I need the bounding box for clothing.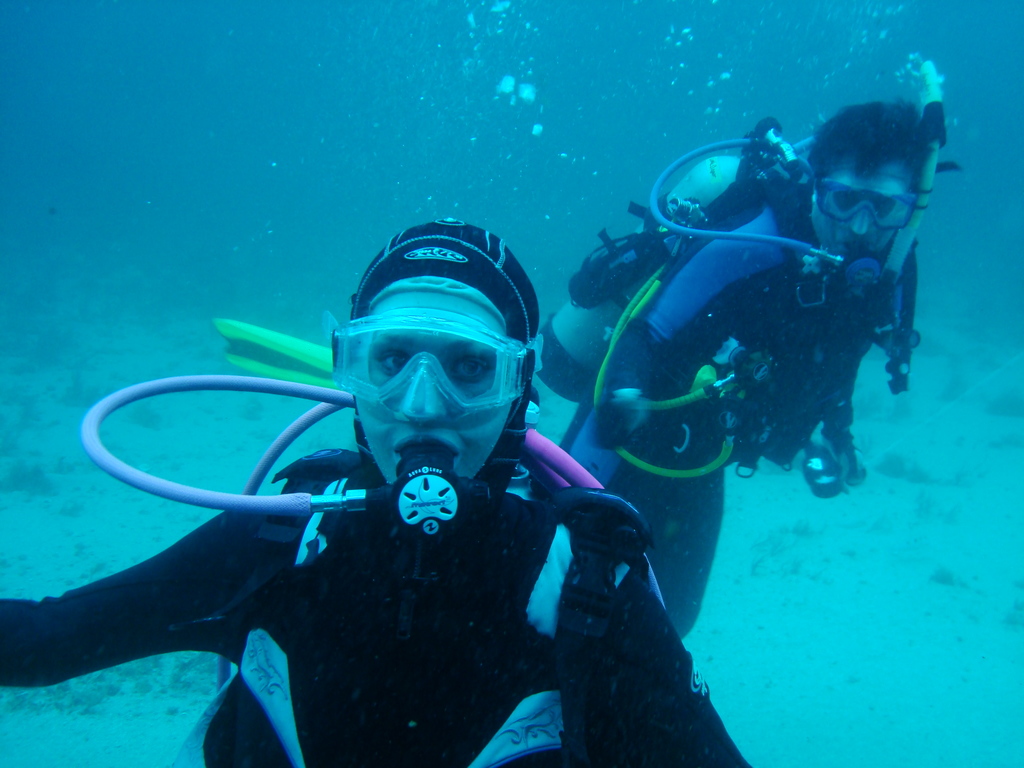
Here it is: Rect(0, 474, 760, 767).
